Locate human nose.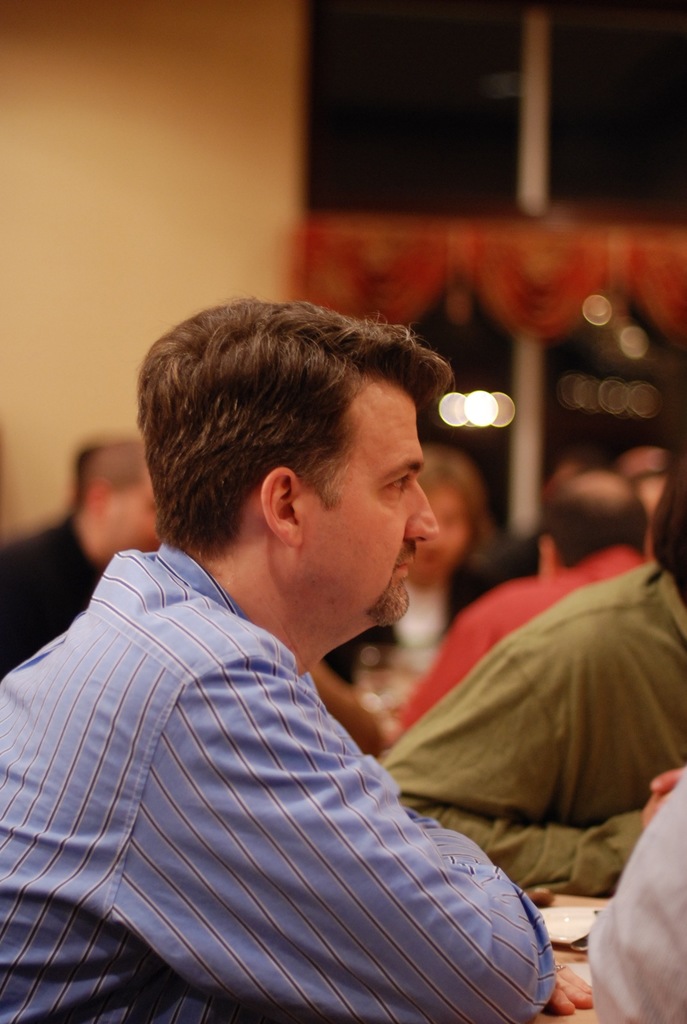
Bounding box: 406,483,439,547.
